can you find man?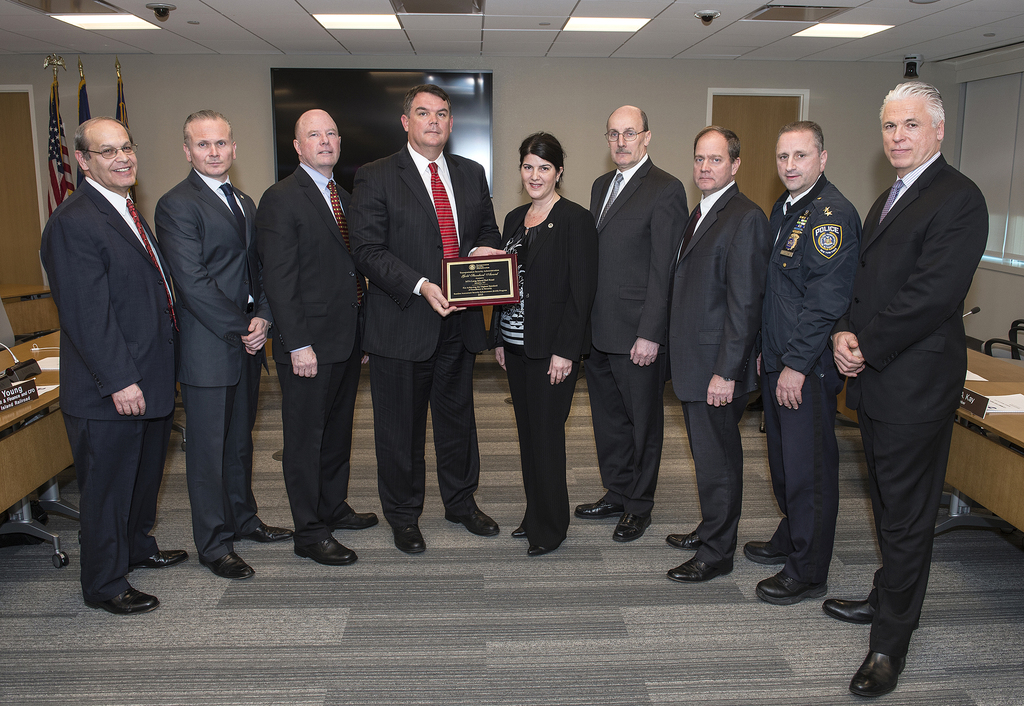
Yes, bounding box: Rect(666, 125, 772, 589).
